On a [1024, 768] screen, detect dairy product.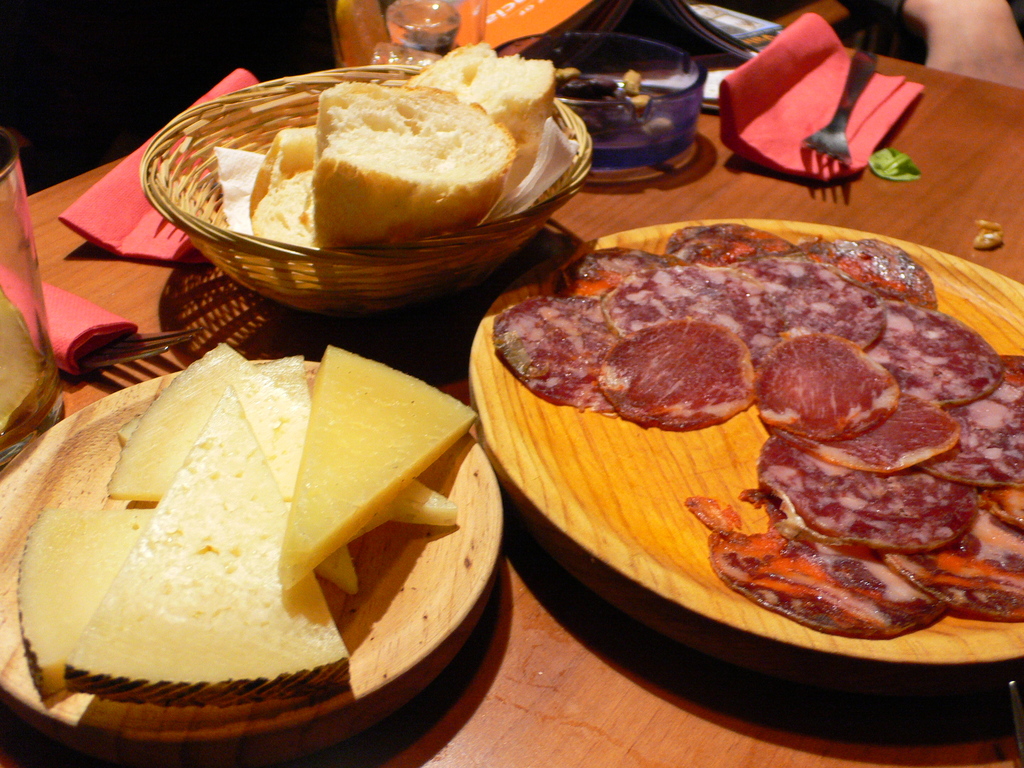
[51,380,340,689].
